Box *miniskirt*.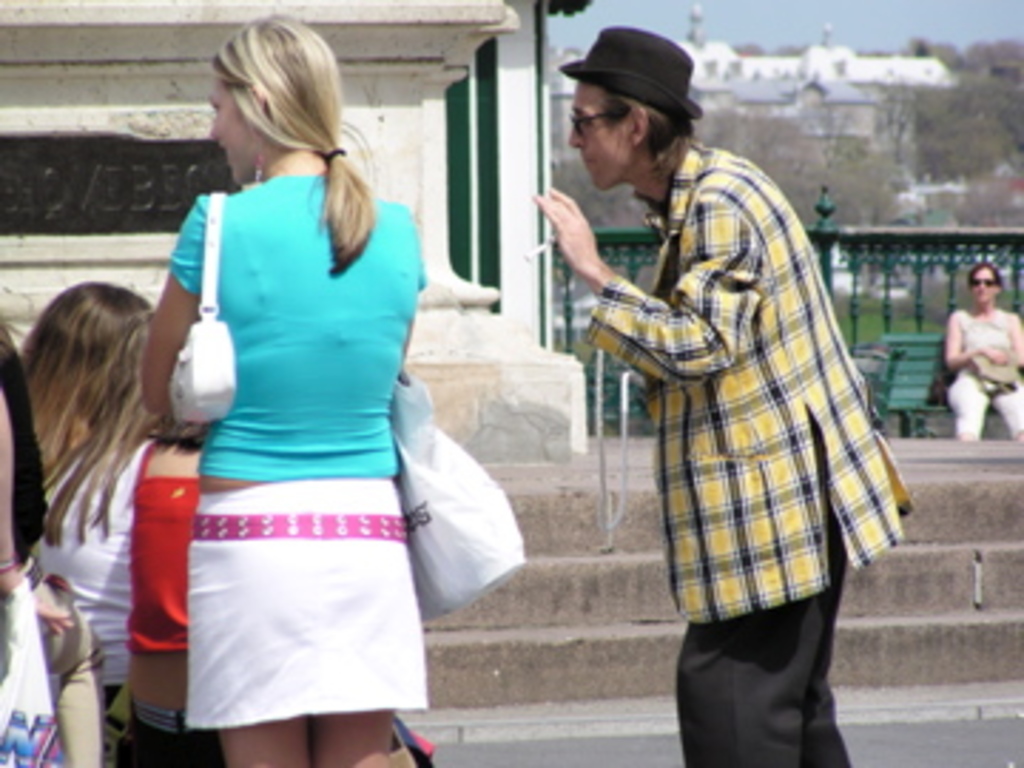
crop(182, 475, 430, 728).
